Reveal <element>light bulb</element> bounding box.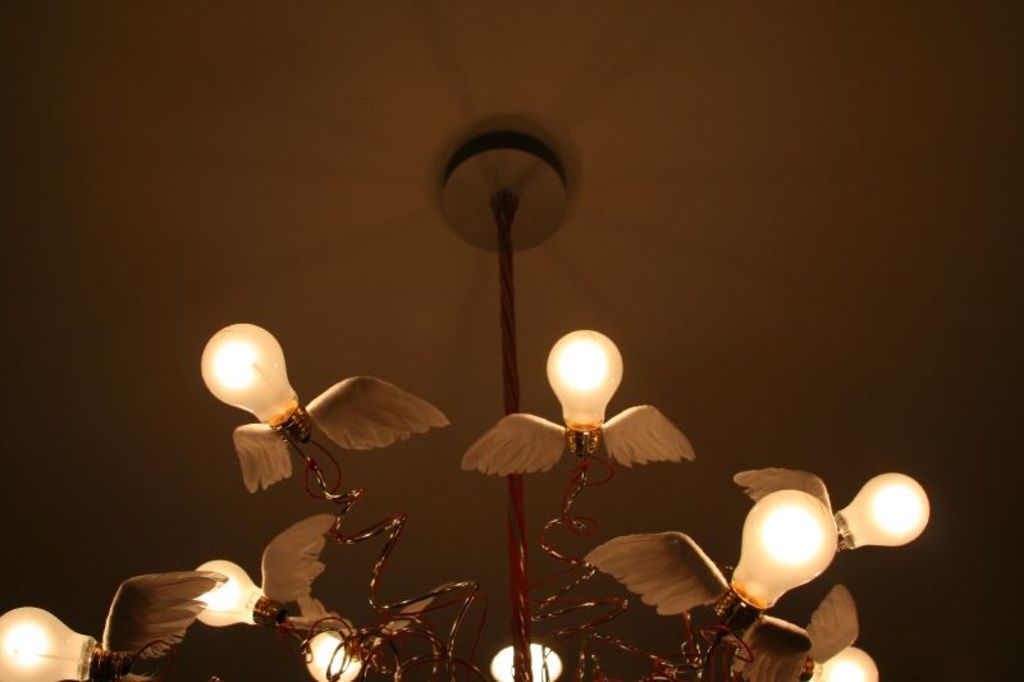
Revealed: <bbox>193, 560, 288, 624</bbox>.
